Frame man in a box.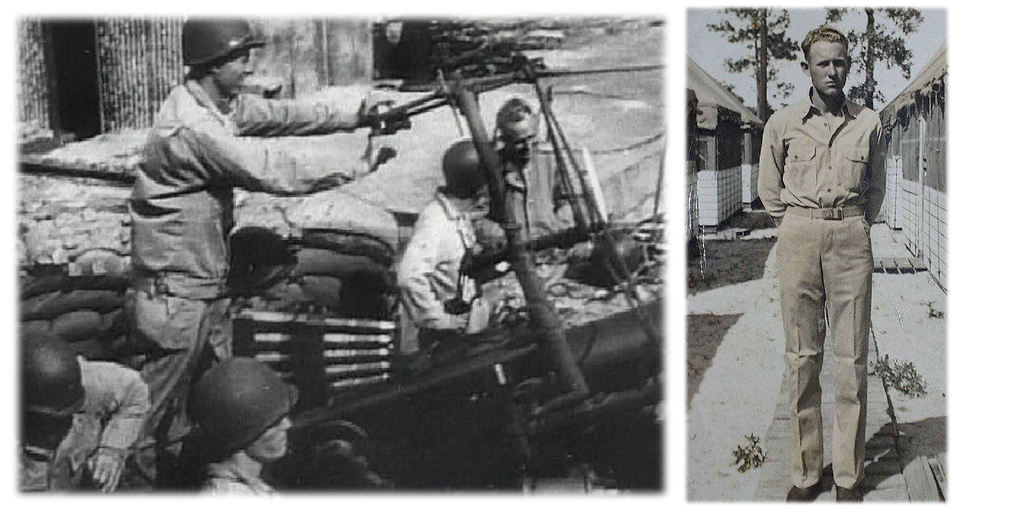
BBox(194, 355, 298, 492).
